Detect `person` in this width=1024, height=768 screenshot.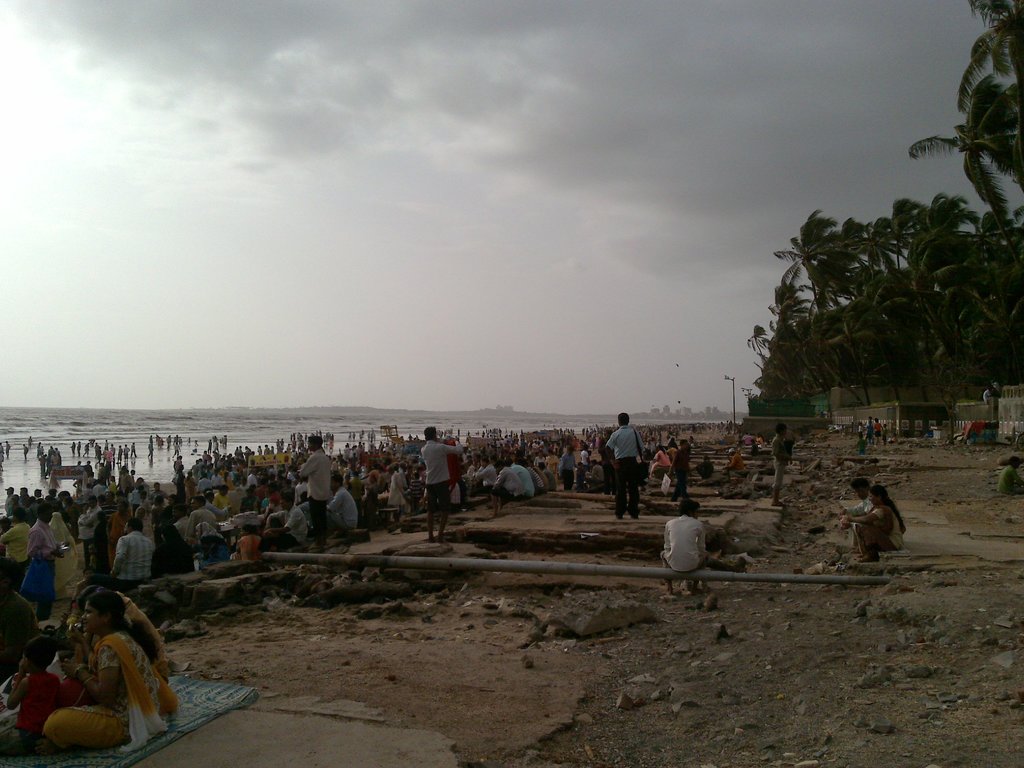
Detection: left=719, top=447, right=744, bottom=484.
